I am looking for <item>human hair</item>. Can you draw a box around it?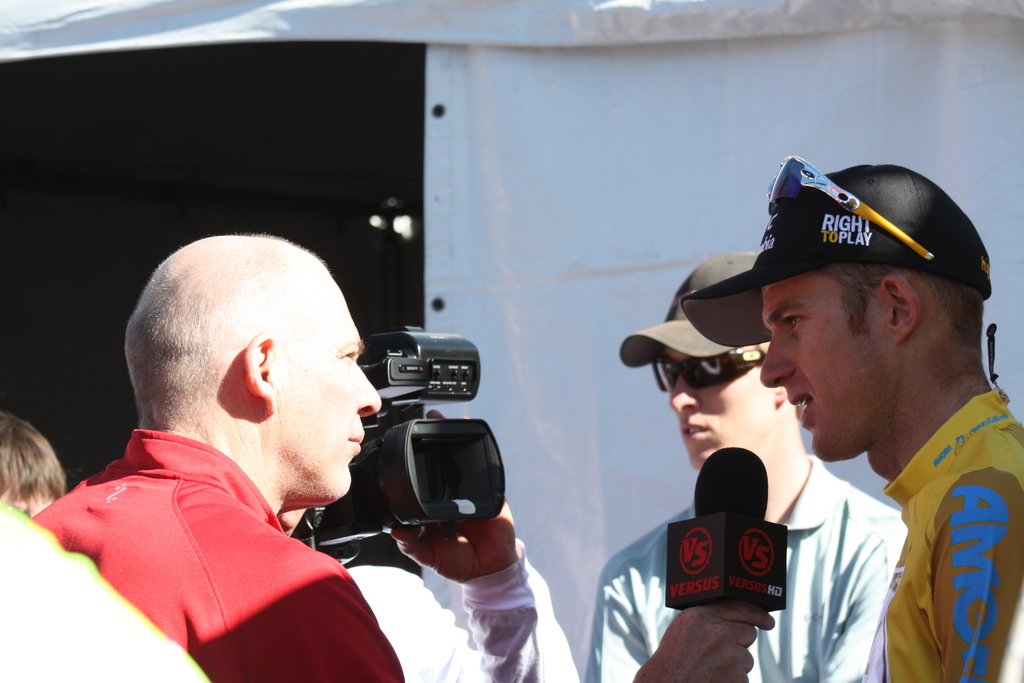
Sure, the bounding box is 0/413/68/510.
